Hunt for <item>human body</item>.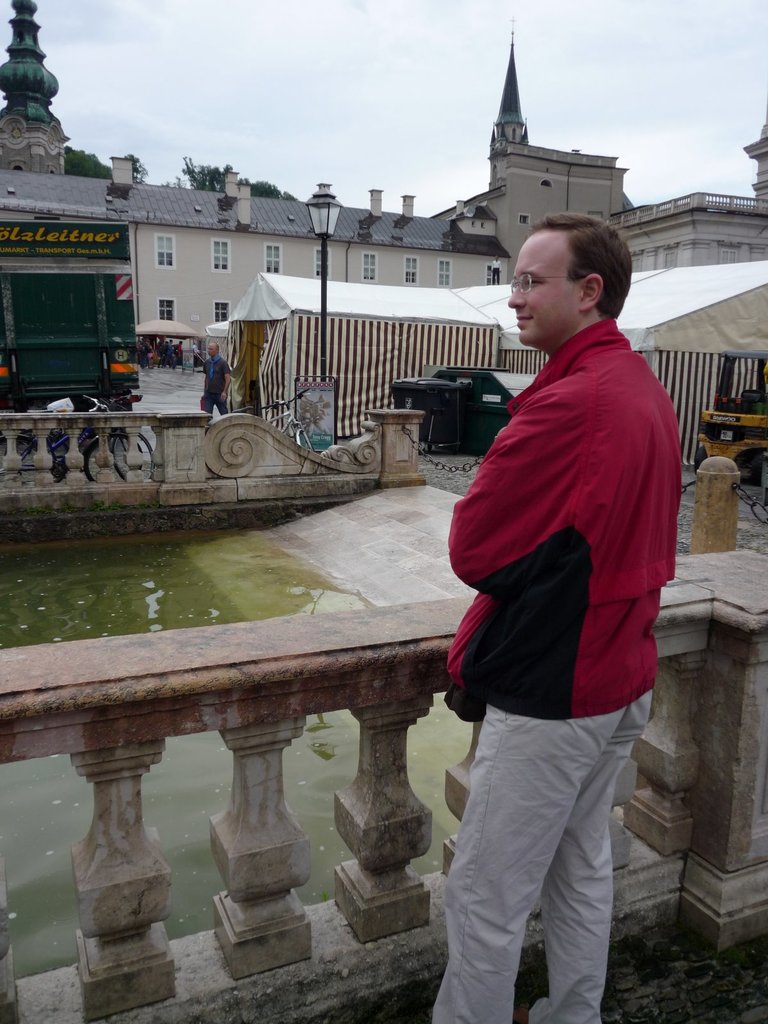
Hunted down at detection(446, 224, 680, 734).
